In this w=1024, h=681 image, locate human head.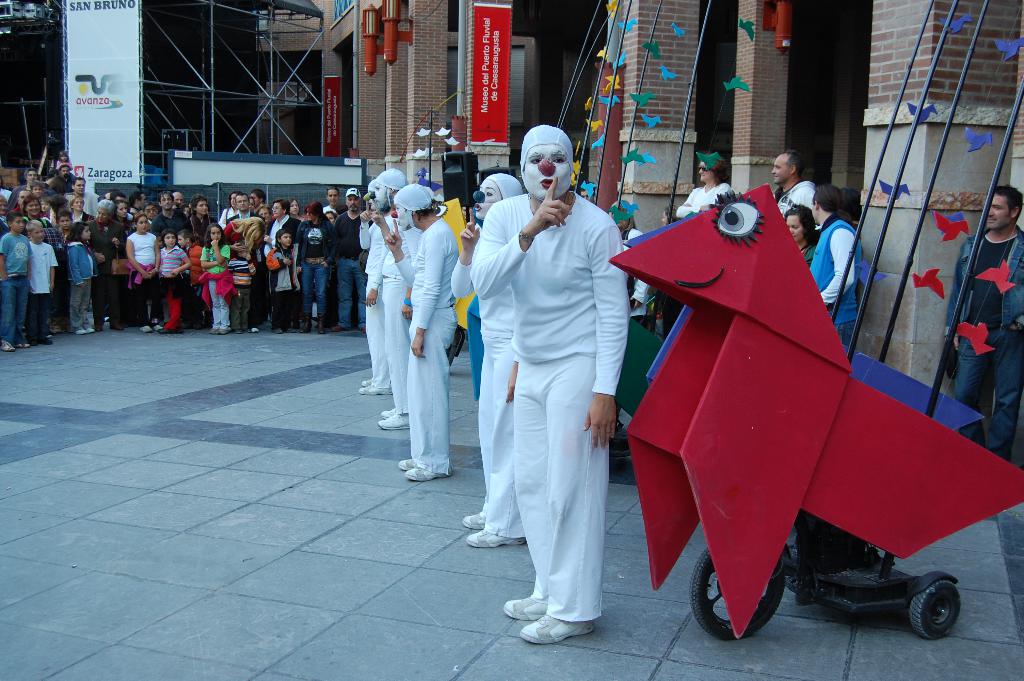
Bounding box: rect(69, 198, 88, 213).
